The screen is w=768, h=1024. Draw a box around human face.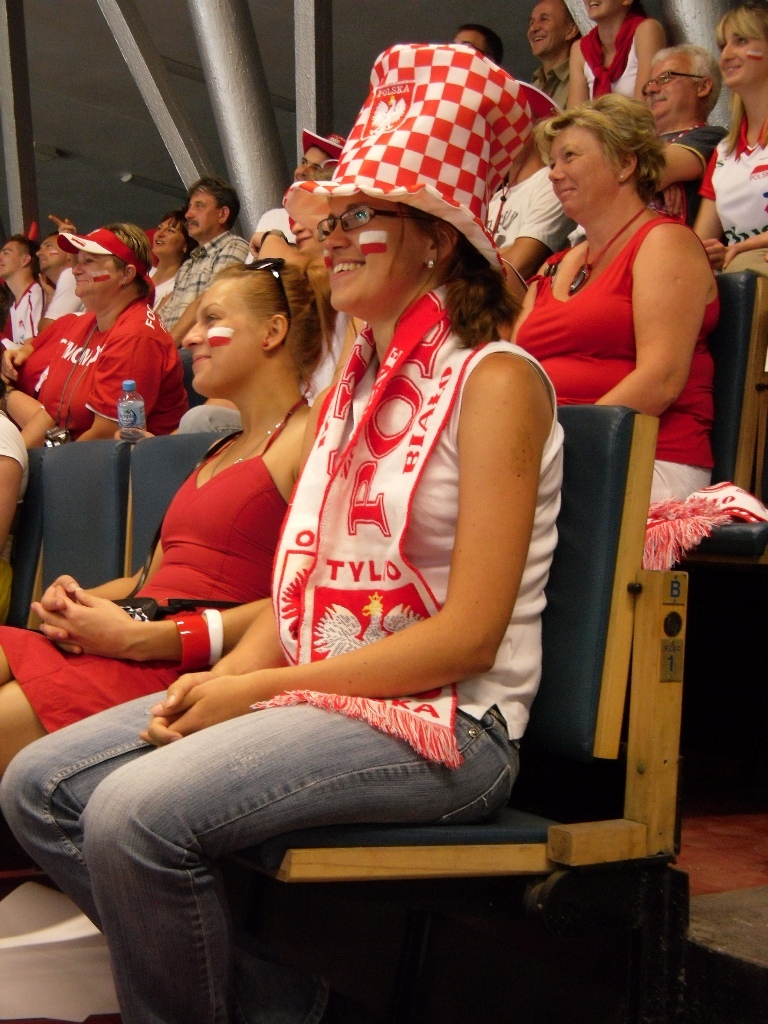
bbox(577, 0, 623, 15).
